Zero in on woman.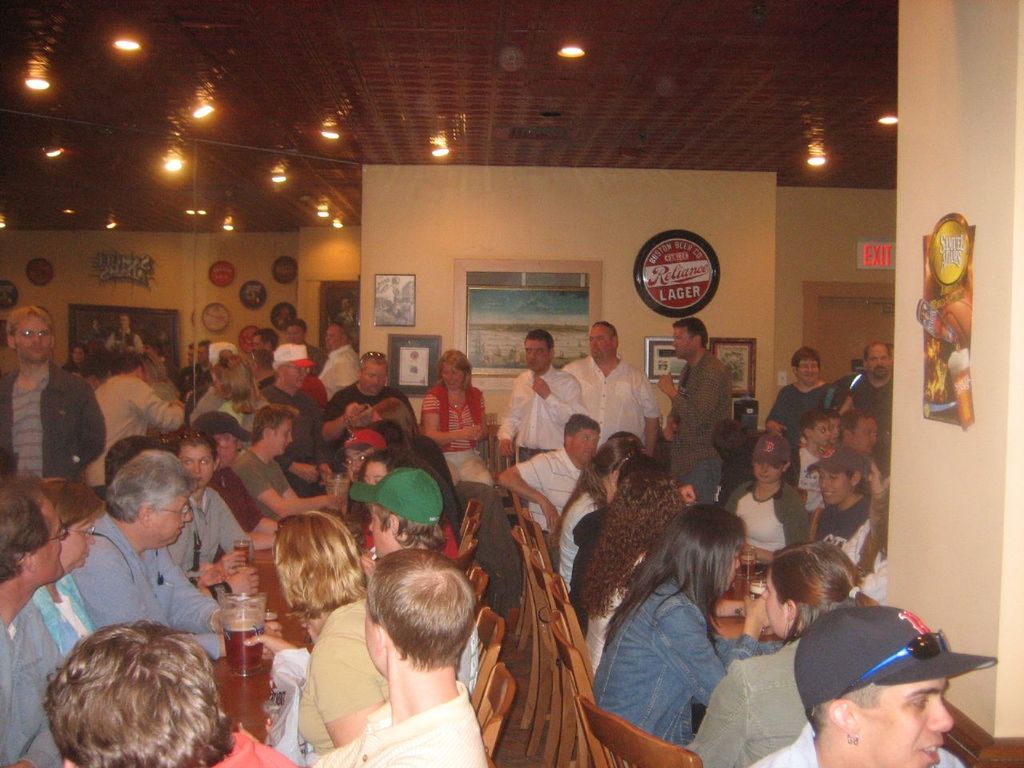
Zeroed in: region(66, 342, 98, 380).
